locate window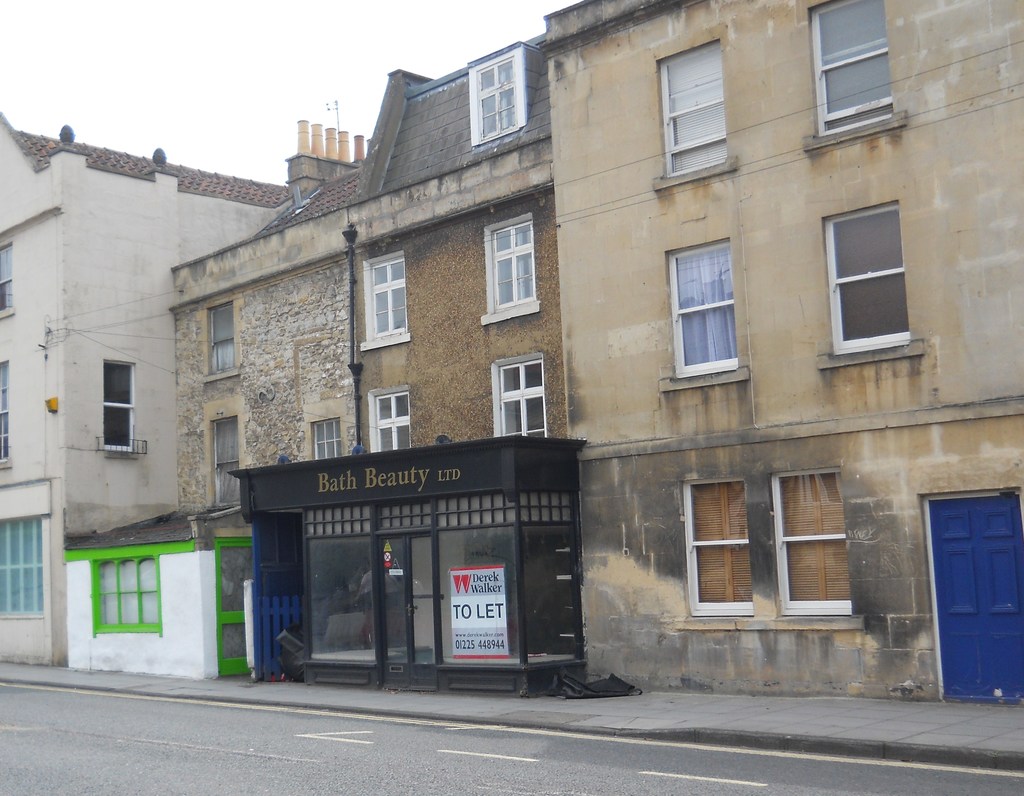
l=660, t=33, r=733, b=175
